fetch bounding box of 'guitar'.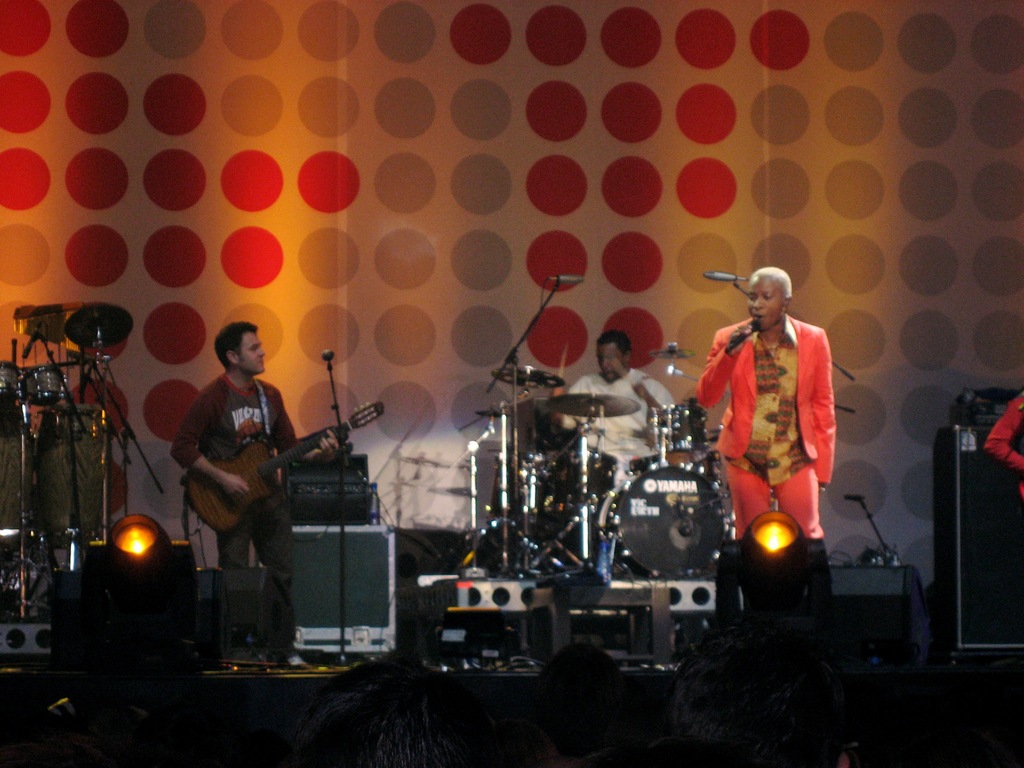
Bbox: bbox=(184, 399, 385, 531).
